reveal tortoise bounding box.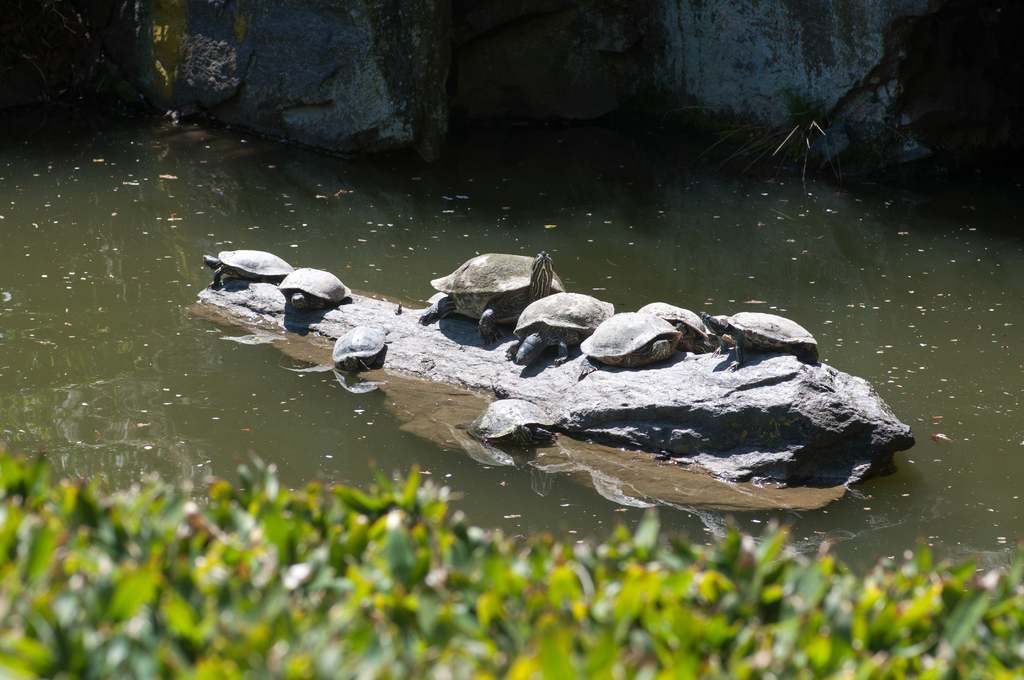
Revealed: (x1=332, y1=327, x2=392, y2=362).
